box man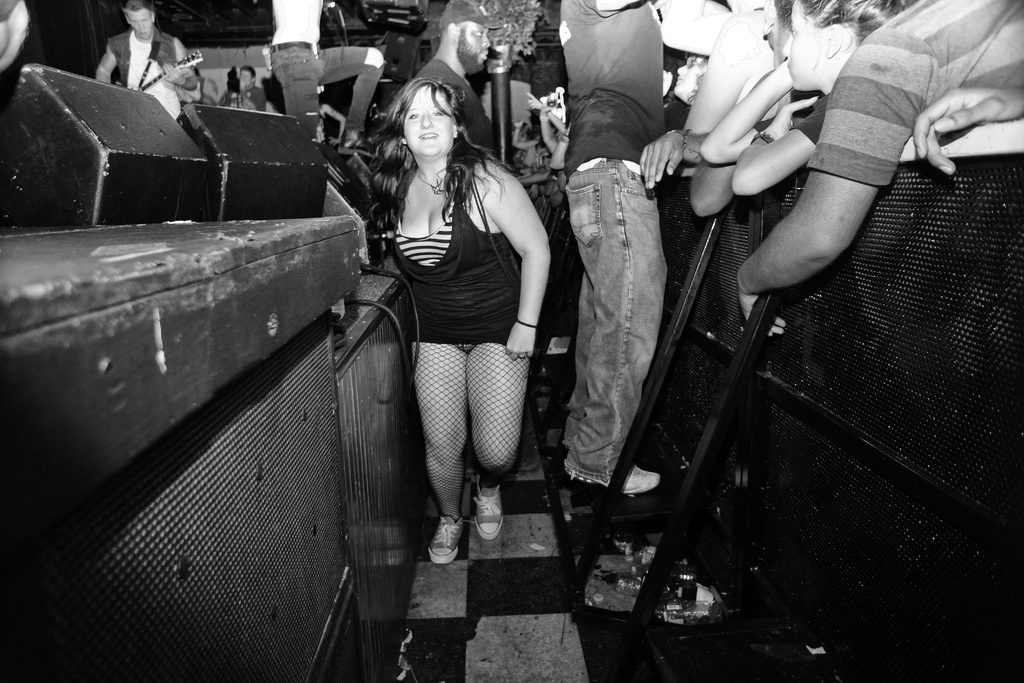
box=[94, 0, 199, 132]
